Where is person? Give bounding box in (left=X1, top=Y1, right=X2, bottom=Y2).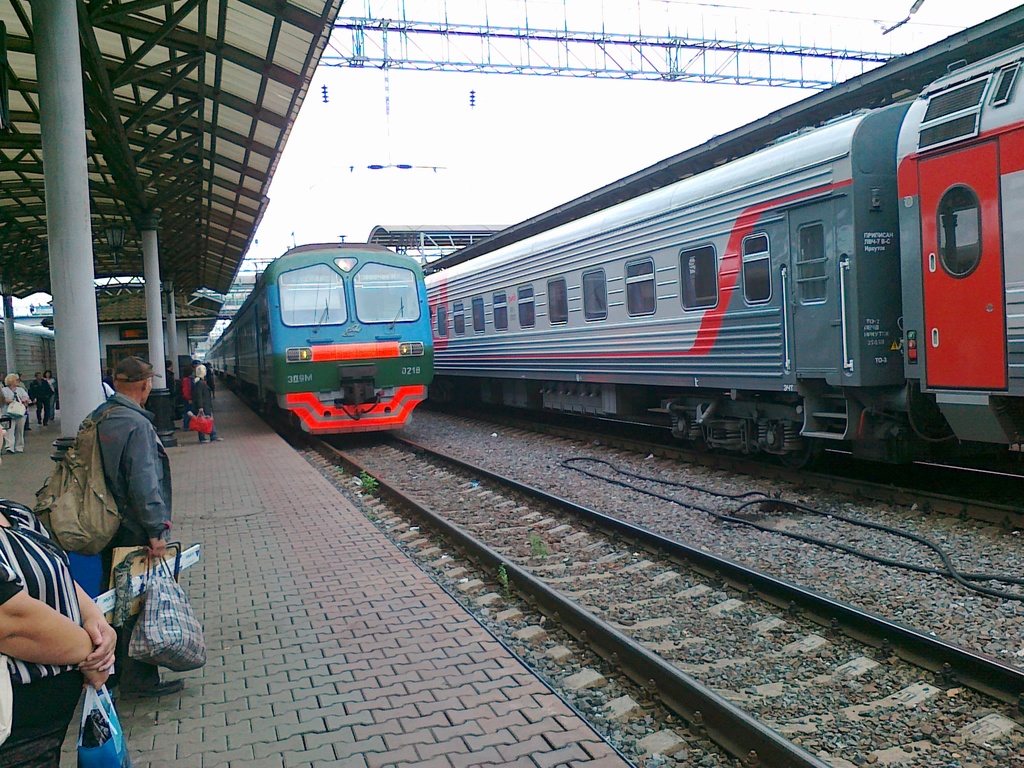
(left=0, top=491, right=120, bottom=767).
